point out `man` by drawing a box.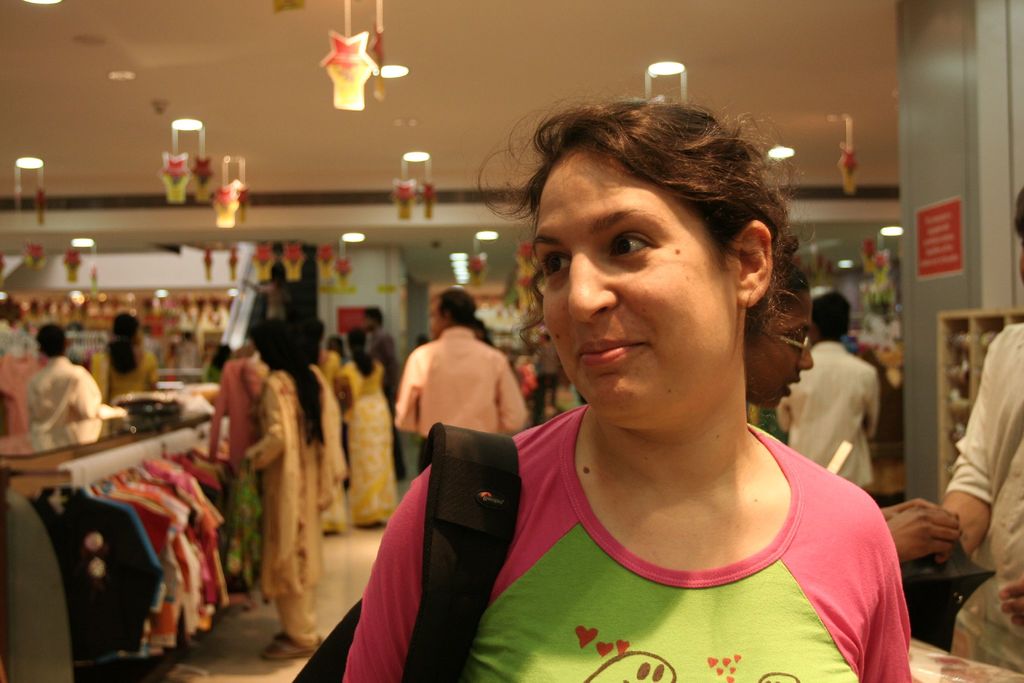
bbox=[392, 287, 527, 477].
